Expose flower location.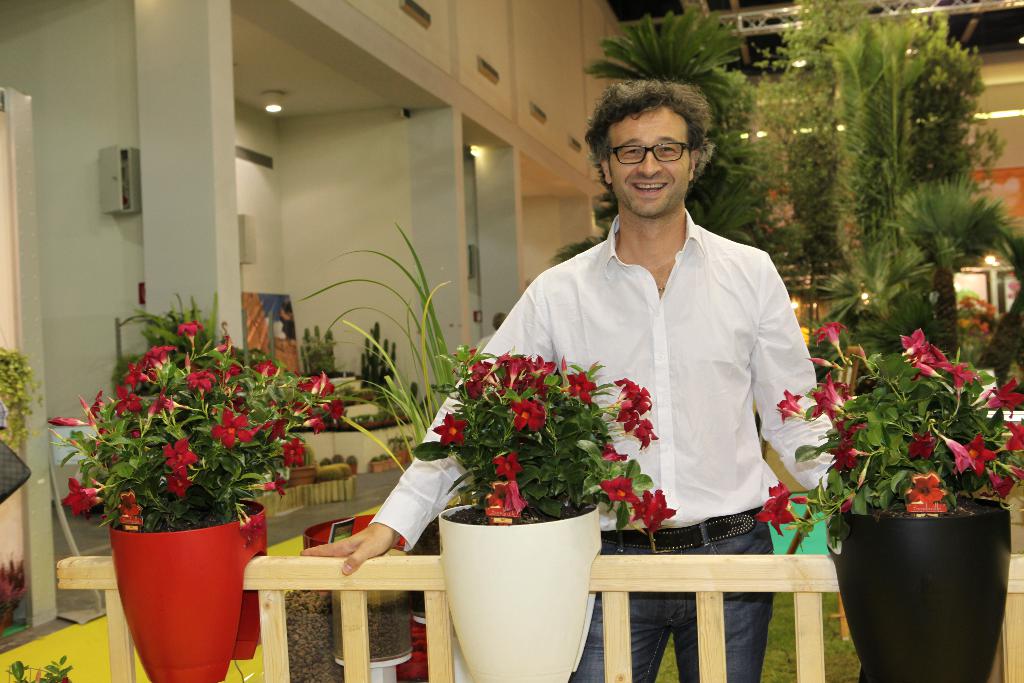
Exposed at 259 473 290 495.
